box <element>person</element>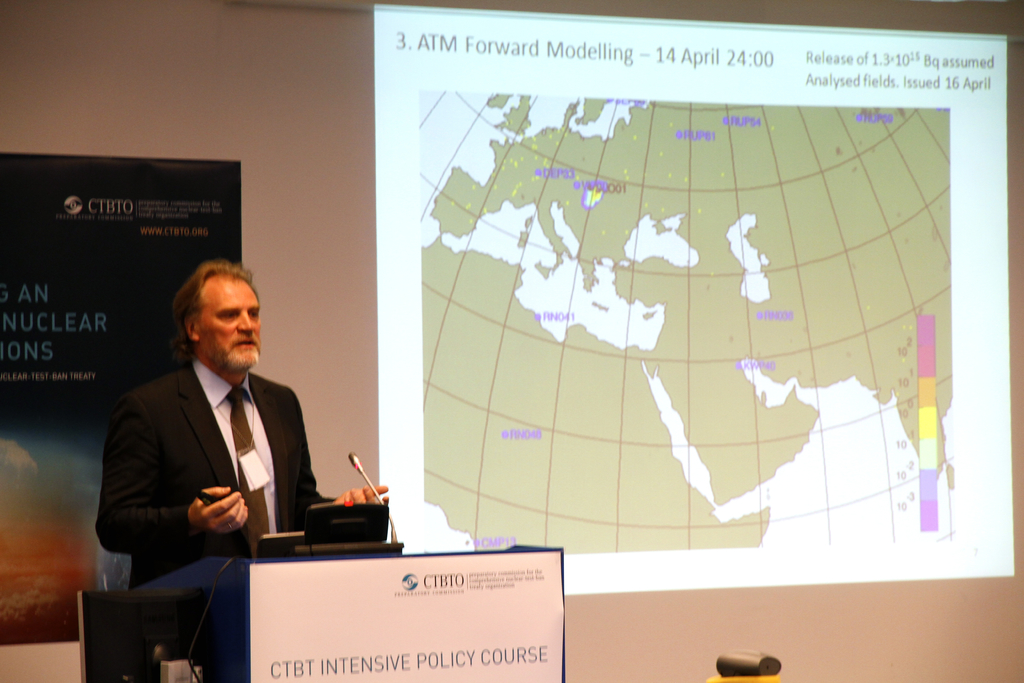
bbox=[122, 252, 388, 627]
